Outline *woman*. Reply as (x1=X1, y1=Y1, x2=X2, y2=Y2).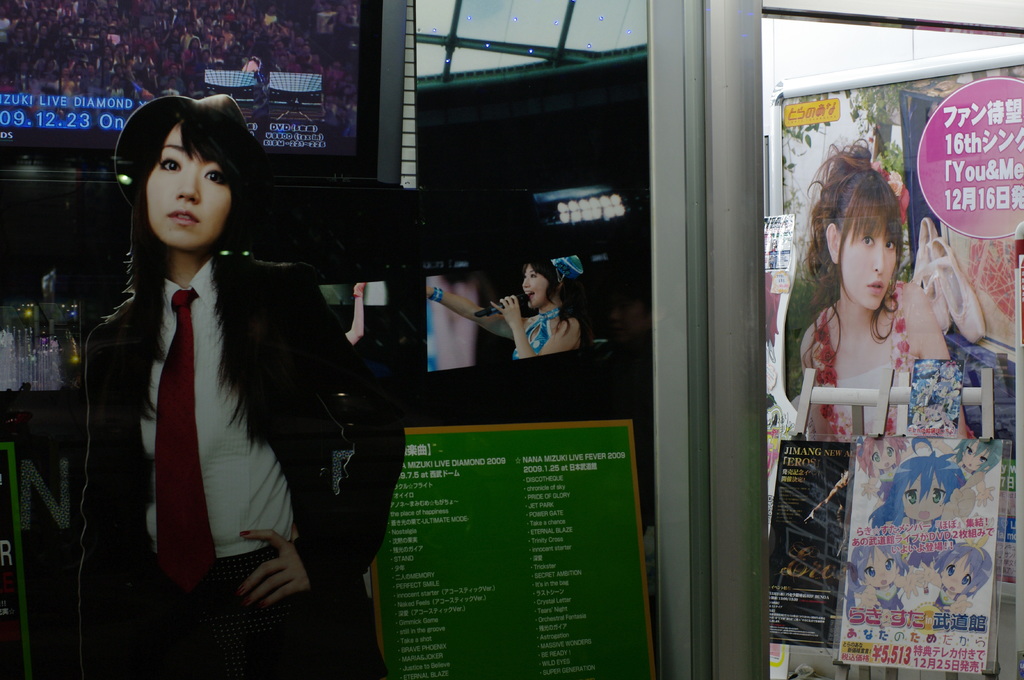
(x1=420, y1=254, x2=589, y2=367).
